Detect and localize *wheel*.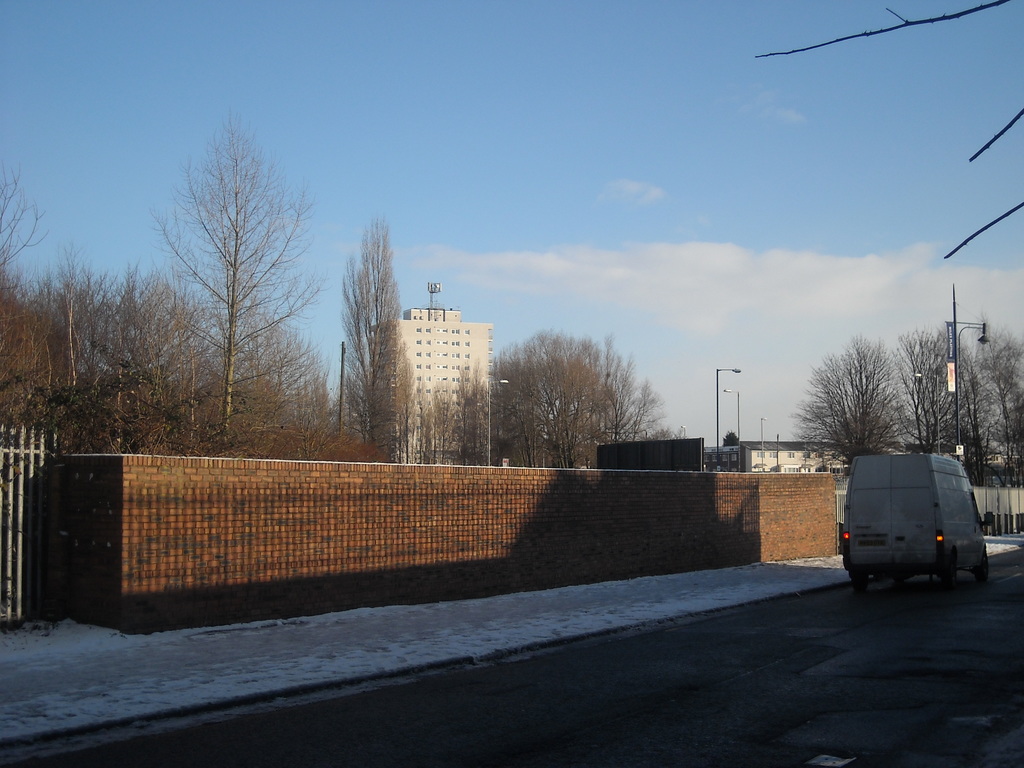
Localized at 853,572,867,593.
